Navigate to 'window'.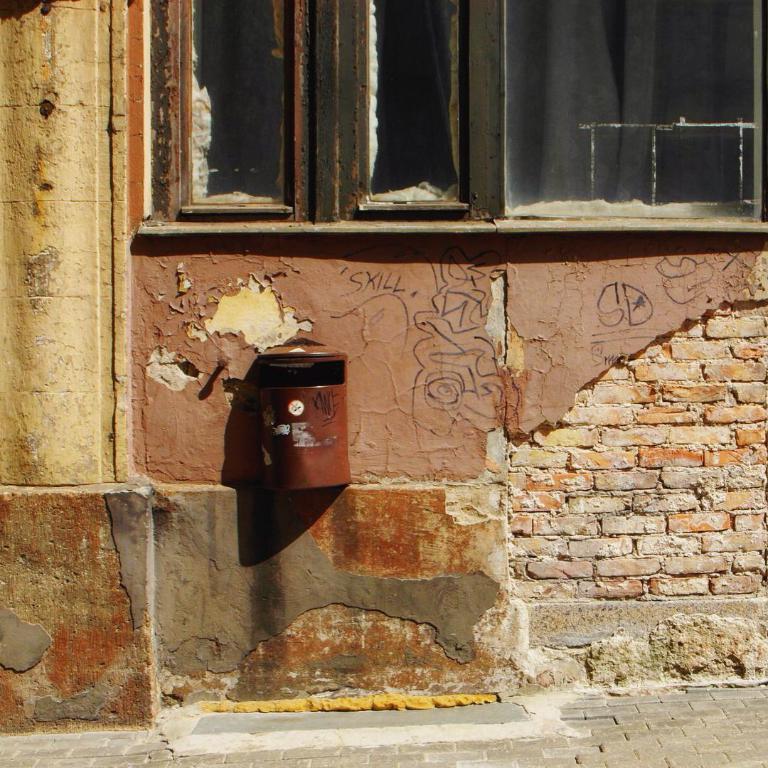
Navigation target: bbox(174, 7, 311, 231).
